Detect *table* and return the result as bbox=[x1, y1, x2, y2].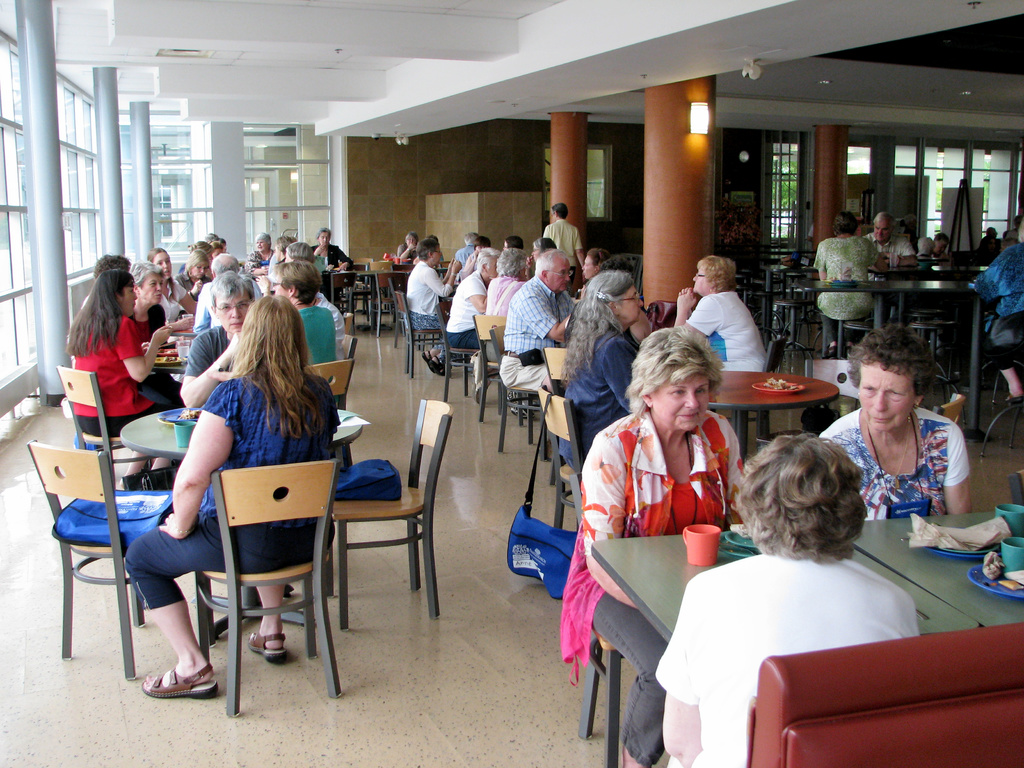
bbox=[931, 263, 988, 273].
